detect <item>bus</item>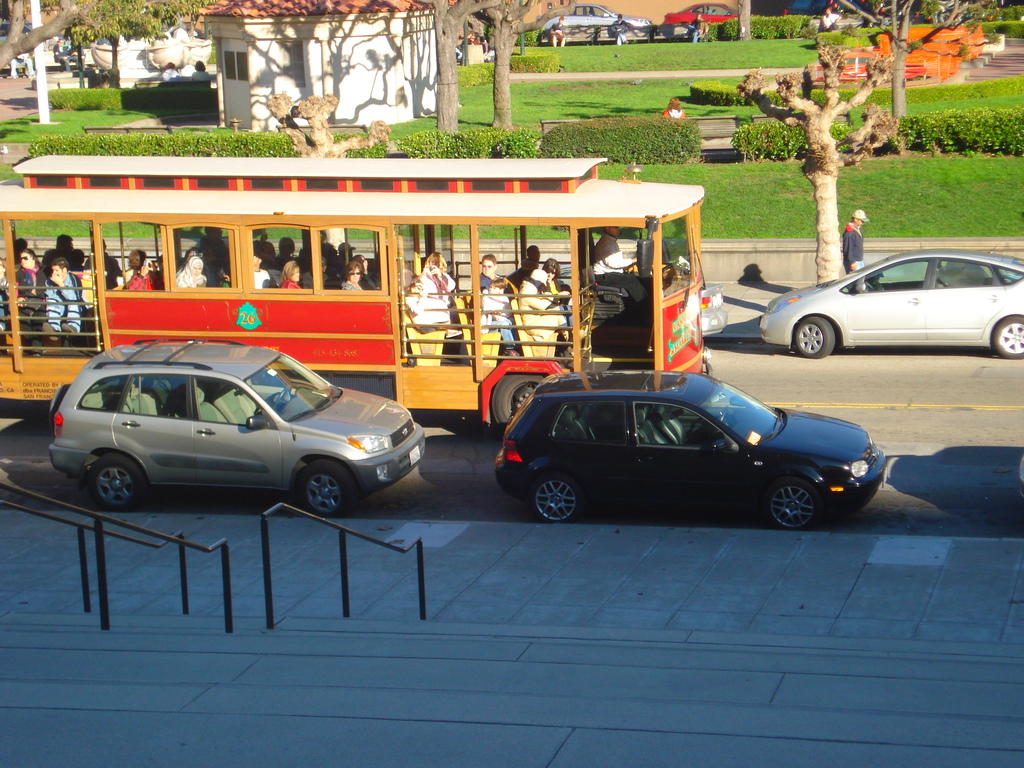
<bbox>0, 155, 709, 432</bbox>
